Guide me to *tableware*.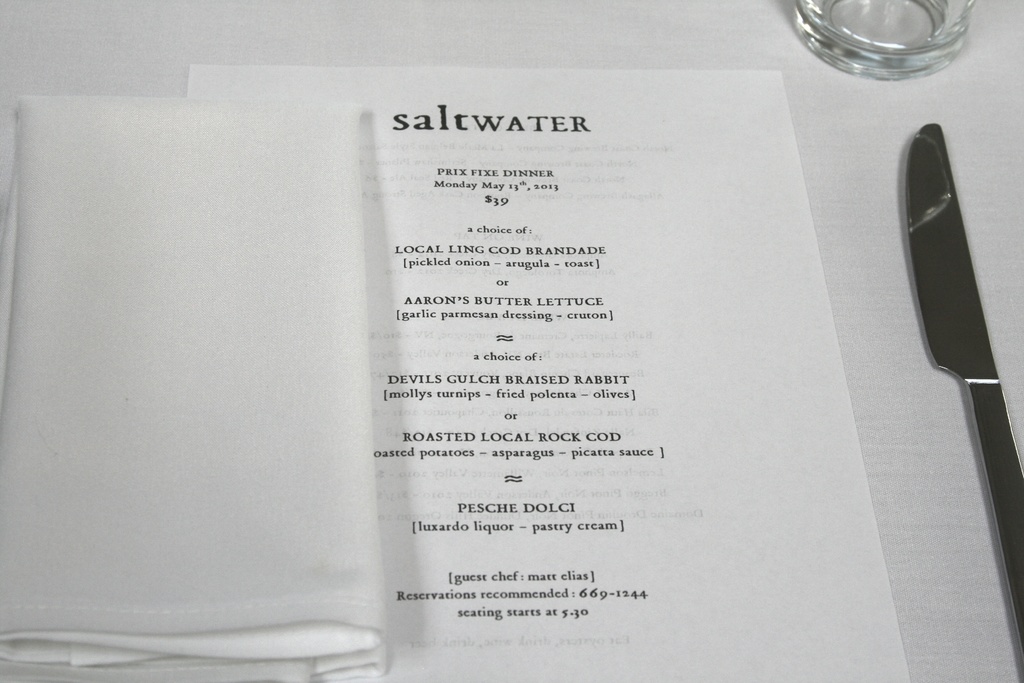
Guidance: [left=790, top=0, right=971, bottom=83].
